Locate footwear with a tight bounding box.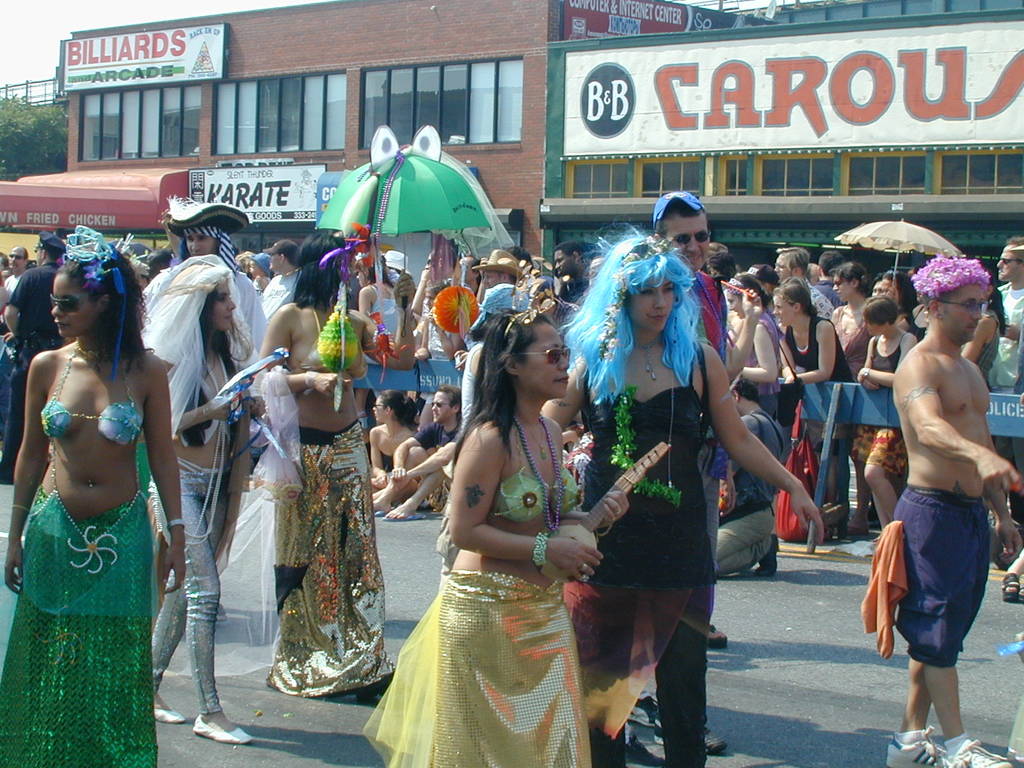
<box>882,729,952,767</box>.
